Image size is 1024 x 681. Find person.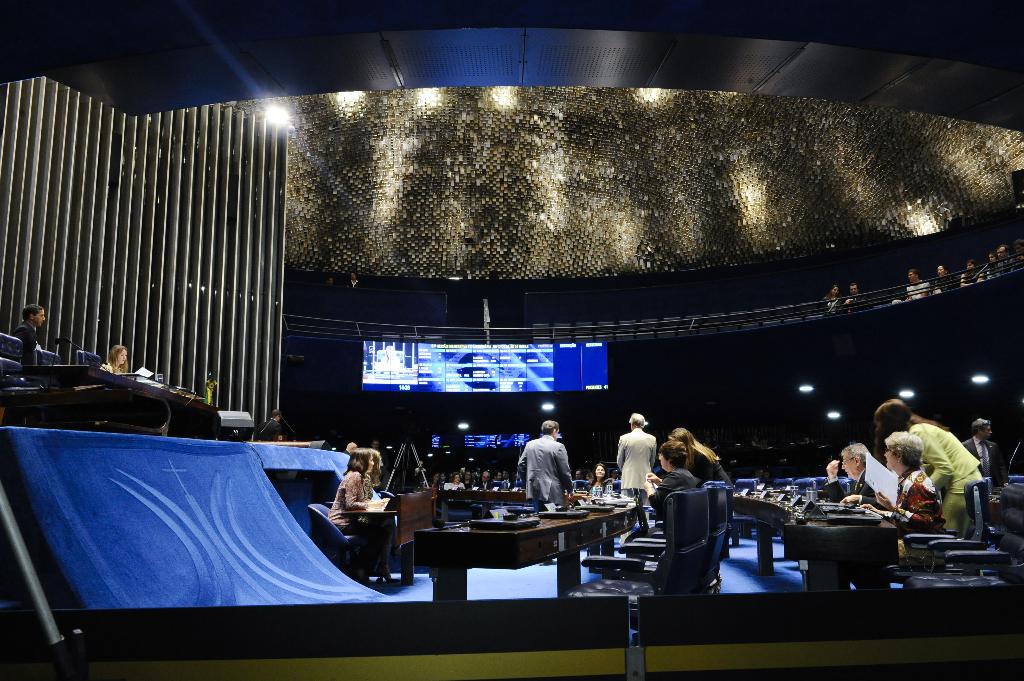
<bbox>371, 440, 380, 459</bbox>.
